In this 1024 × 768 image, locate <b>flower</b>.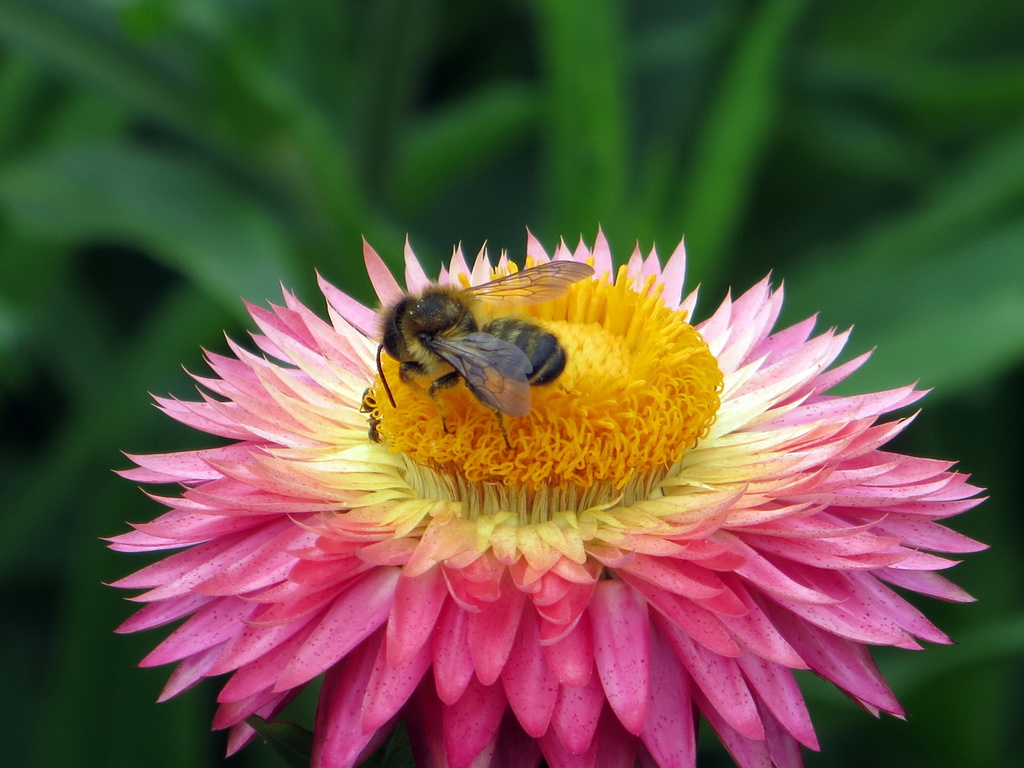
Bounding box: [x1=102, y1=234, x2=993, y2=767].
